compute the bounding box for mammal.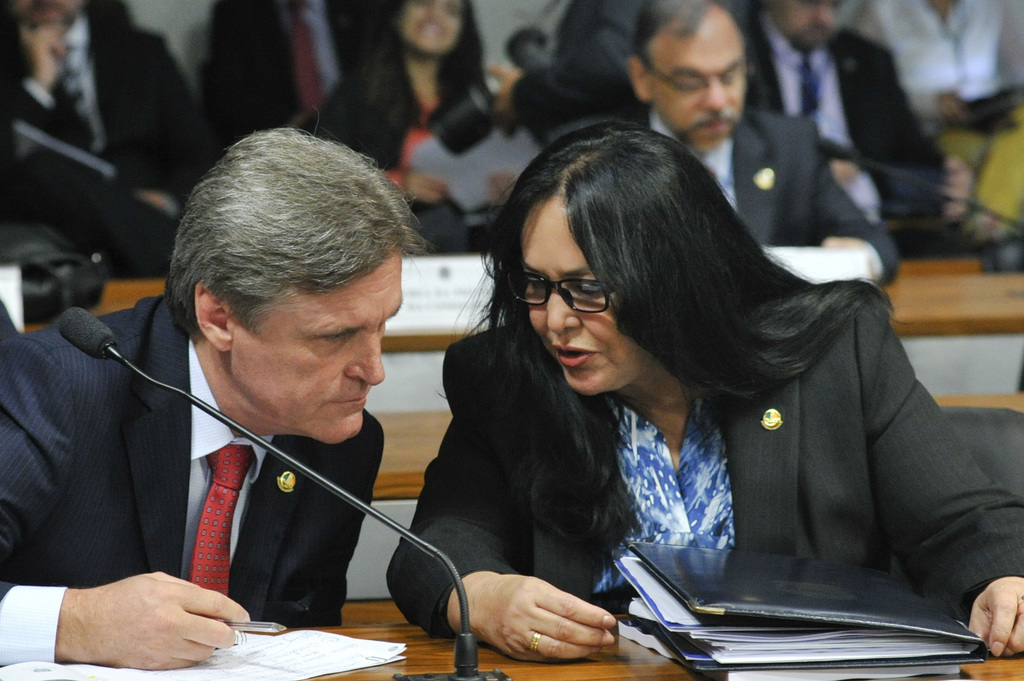
x1=742 y1=0 x2=976 y2=234.
